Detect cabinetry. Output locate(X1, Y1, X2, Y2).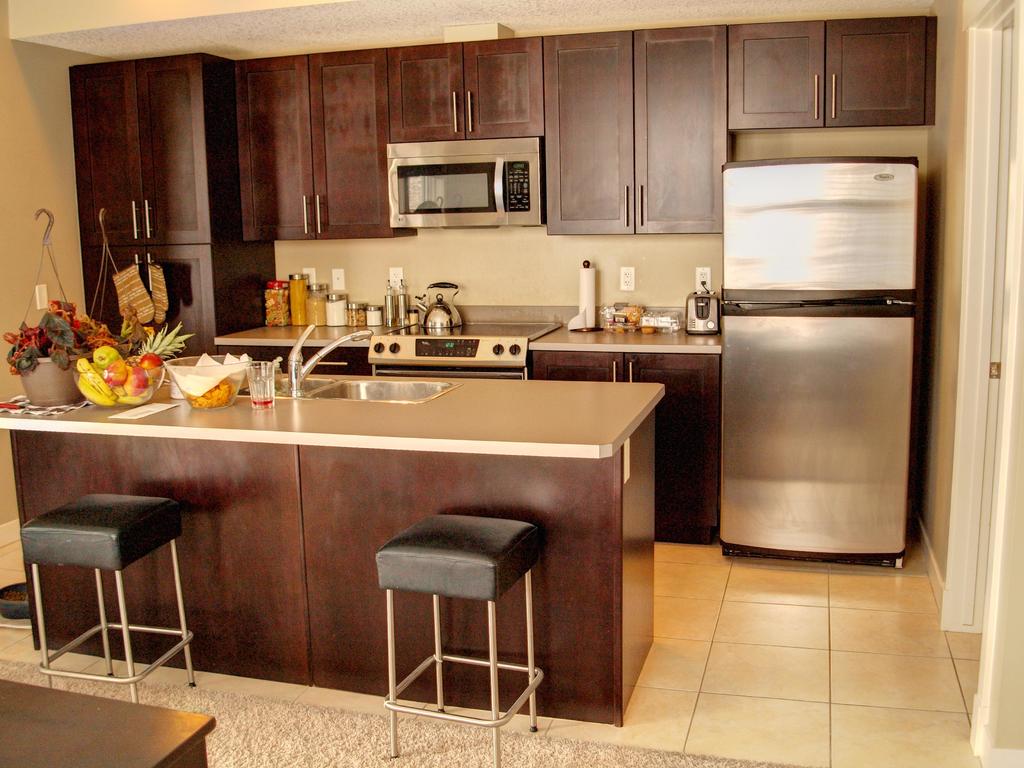
locate(219, 58, 415, 264).
